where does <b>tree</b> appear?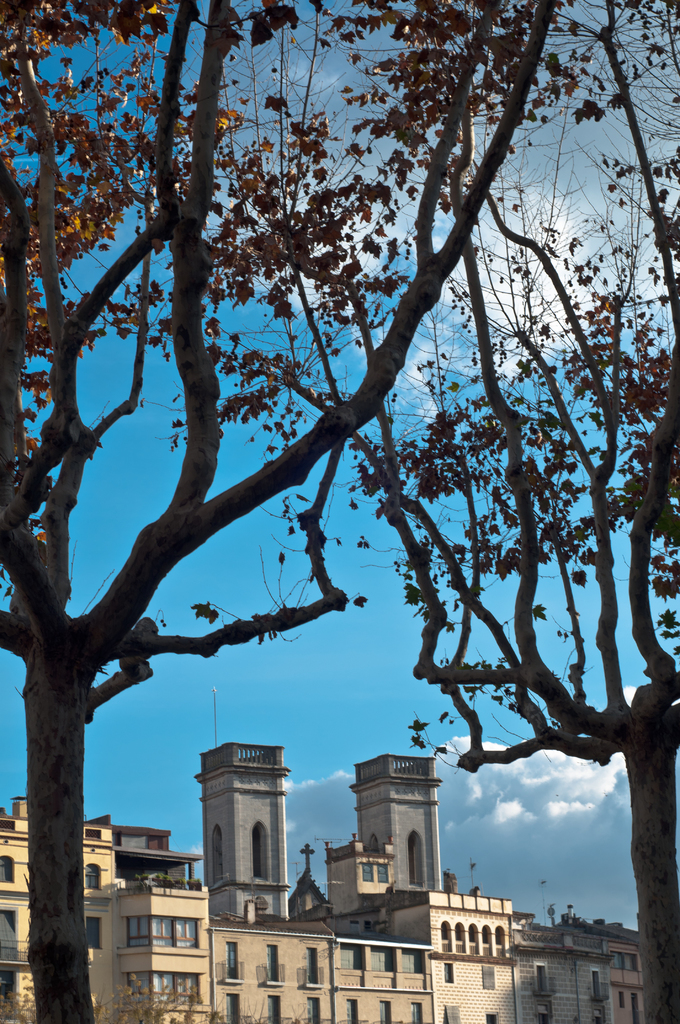
Appears at [x1=204, y1=0, x2=679, y2=1023].
